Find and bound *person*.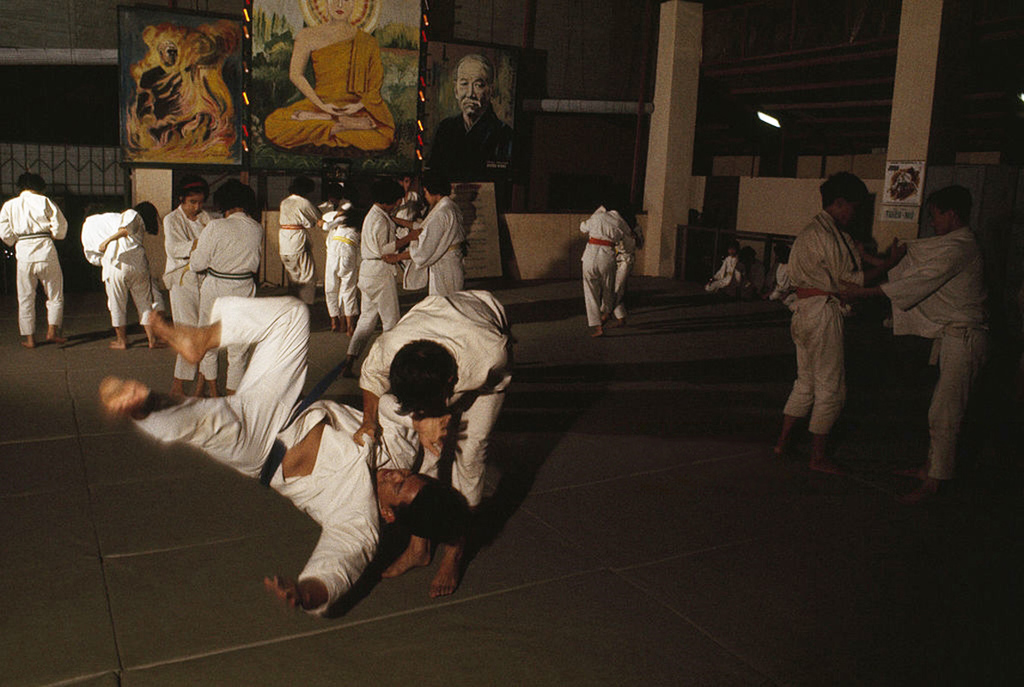
Bound: bbox=(265, 0, 398, 152).
